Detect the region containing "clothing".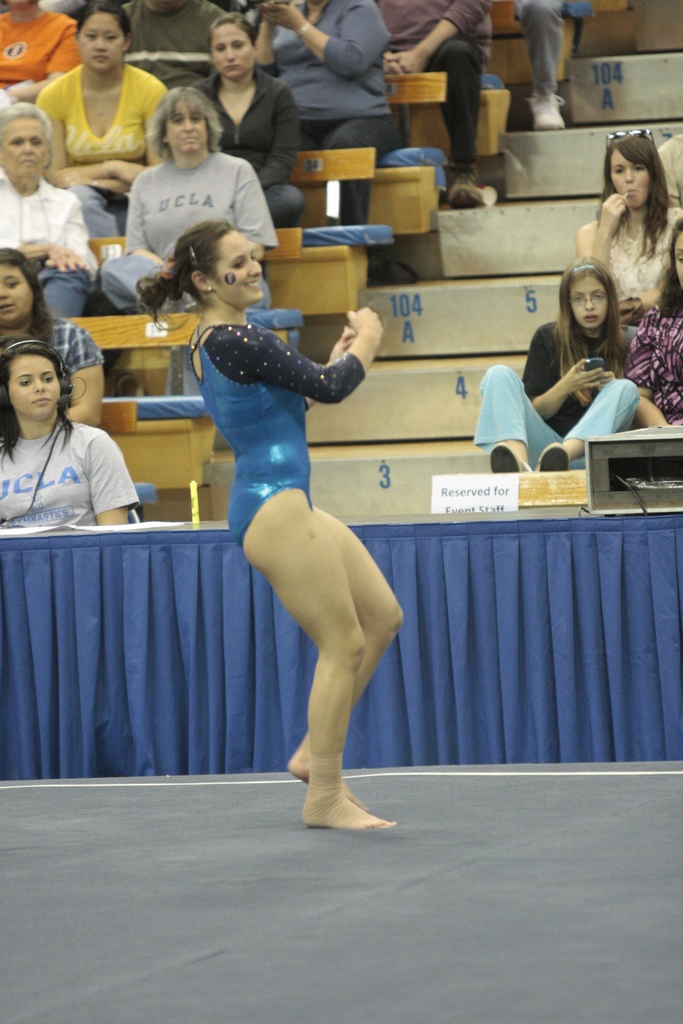
0:381:151:535.
